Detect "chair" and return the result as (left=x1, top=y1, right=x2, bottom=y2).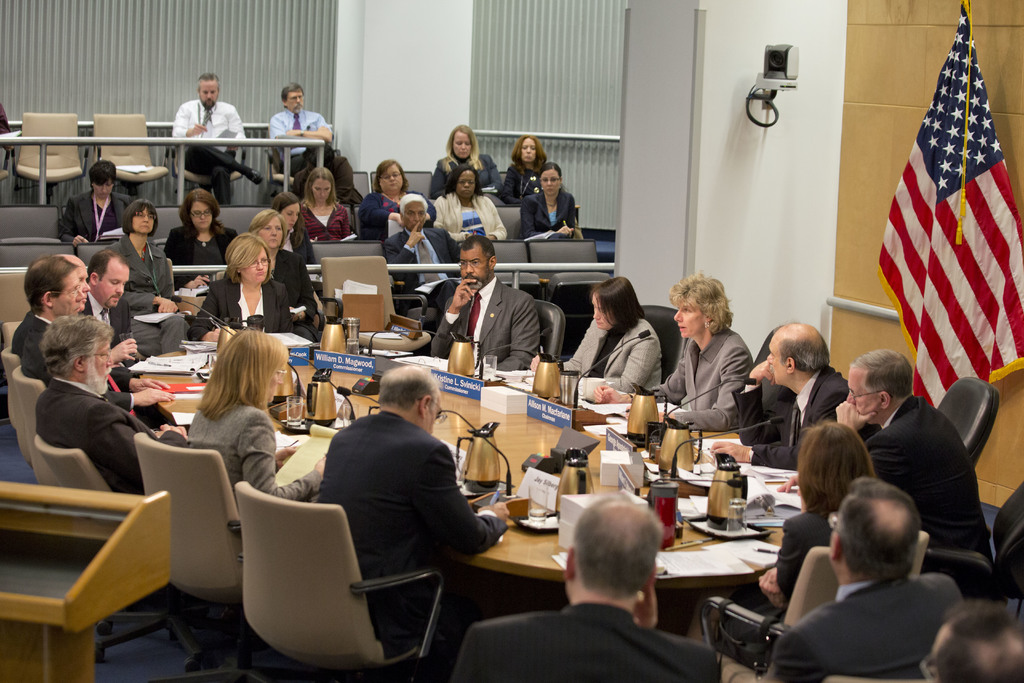
(left=485, top=240, right=541, bottom=293).
